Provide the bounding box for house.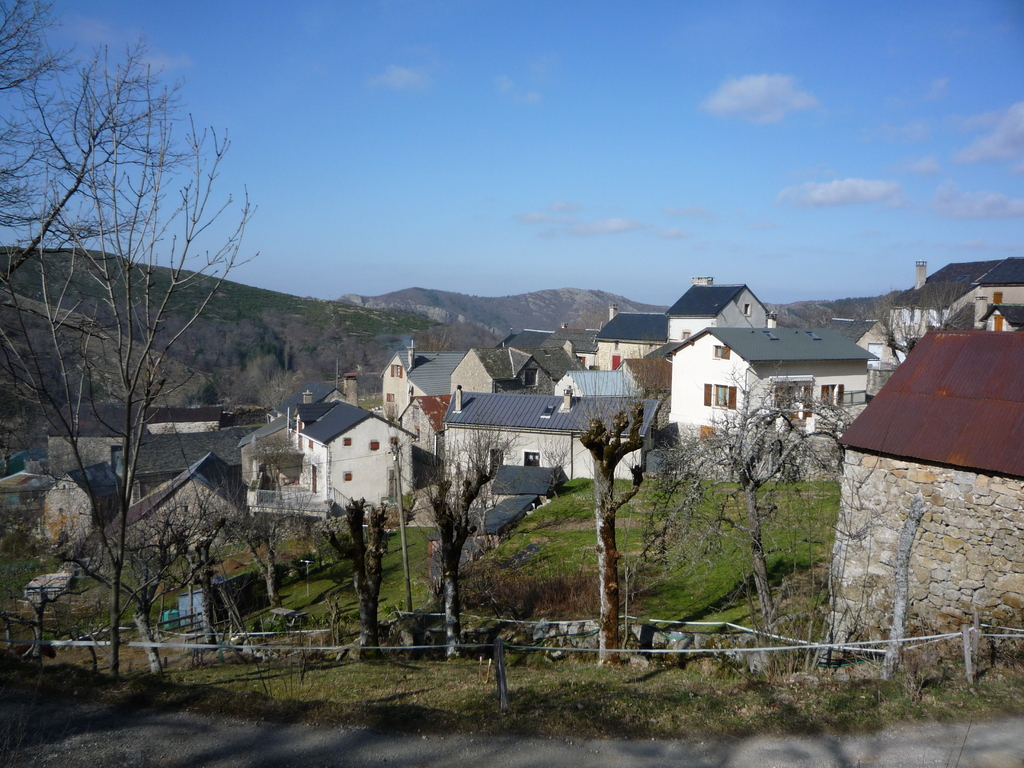
select_region(237, 398, 419, 524).
